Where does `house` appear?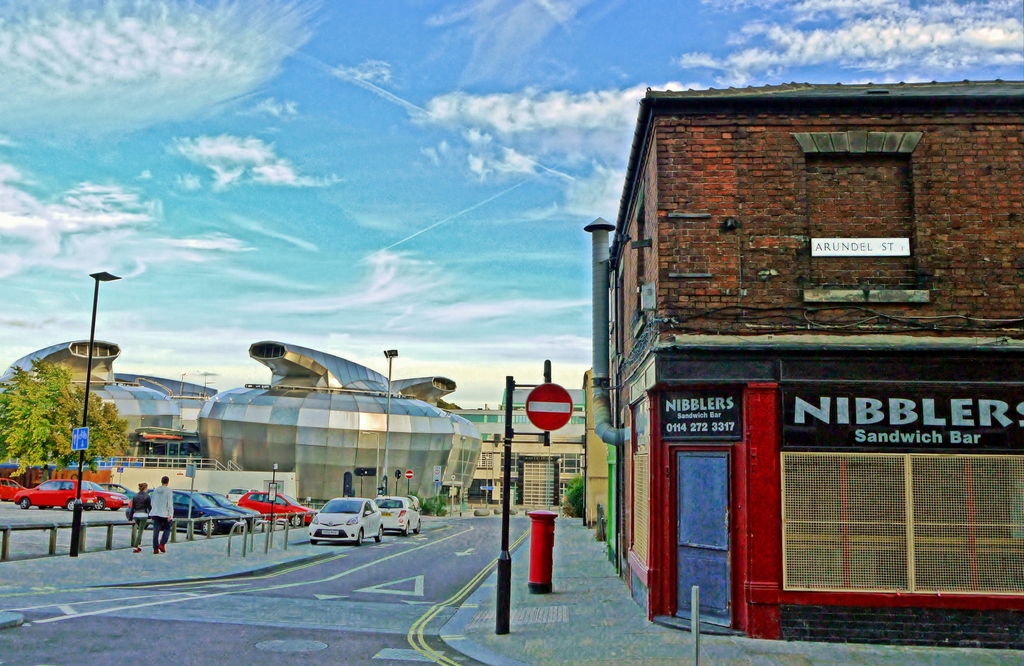
Appears at crop(598, 75, 1023, 653).
